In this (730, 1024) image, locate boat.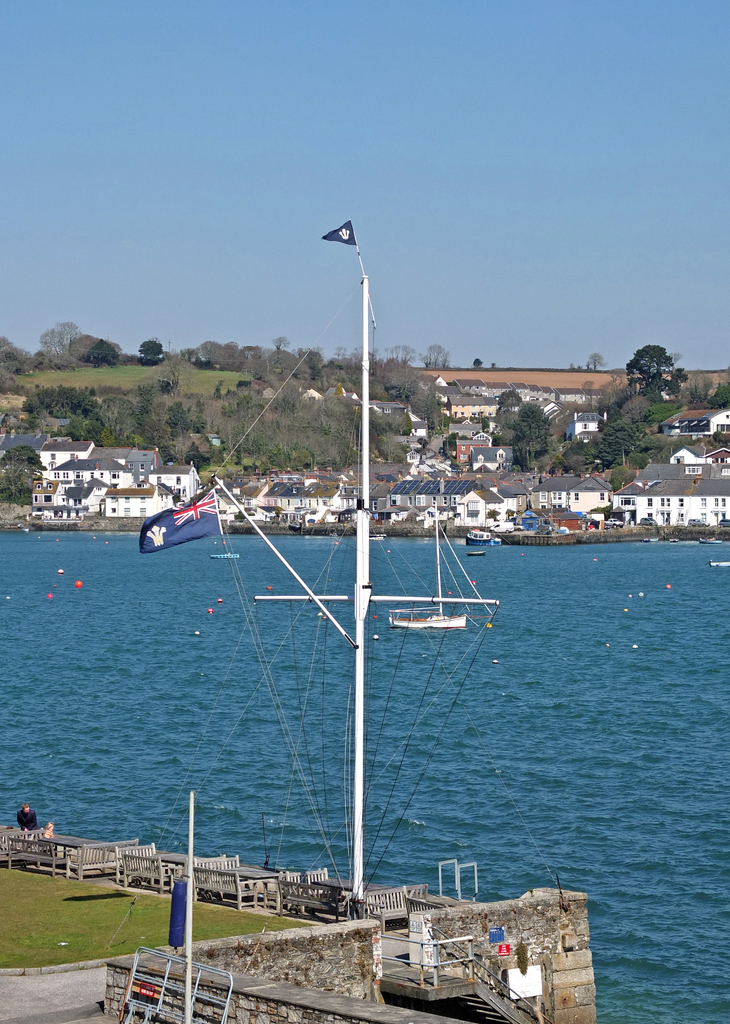
Bounding box: BBox(462, 524, 492, 545).
